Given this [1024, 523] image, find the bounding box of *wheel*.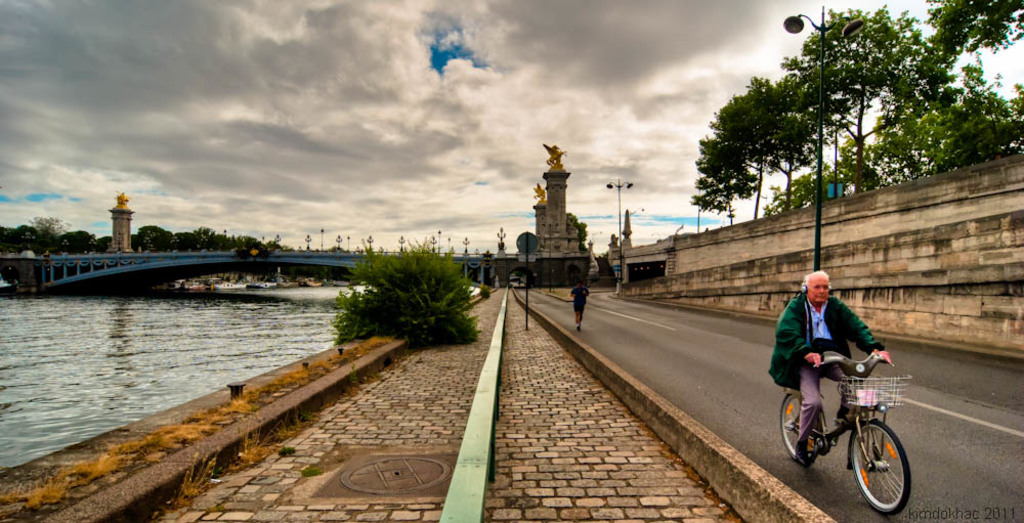
pyautogui.locateOnScreen(779, 389, 817, 461).
